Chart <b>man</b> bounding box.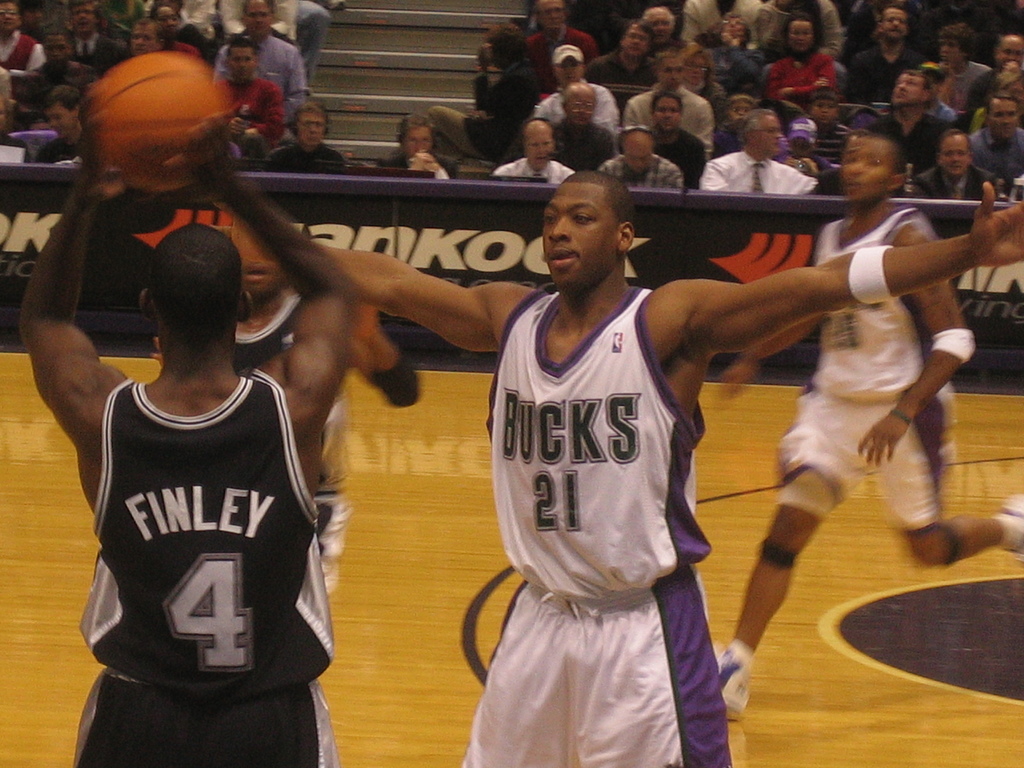
Charted: 27:47:411:767.
